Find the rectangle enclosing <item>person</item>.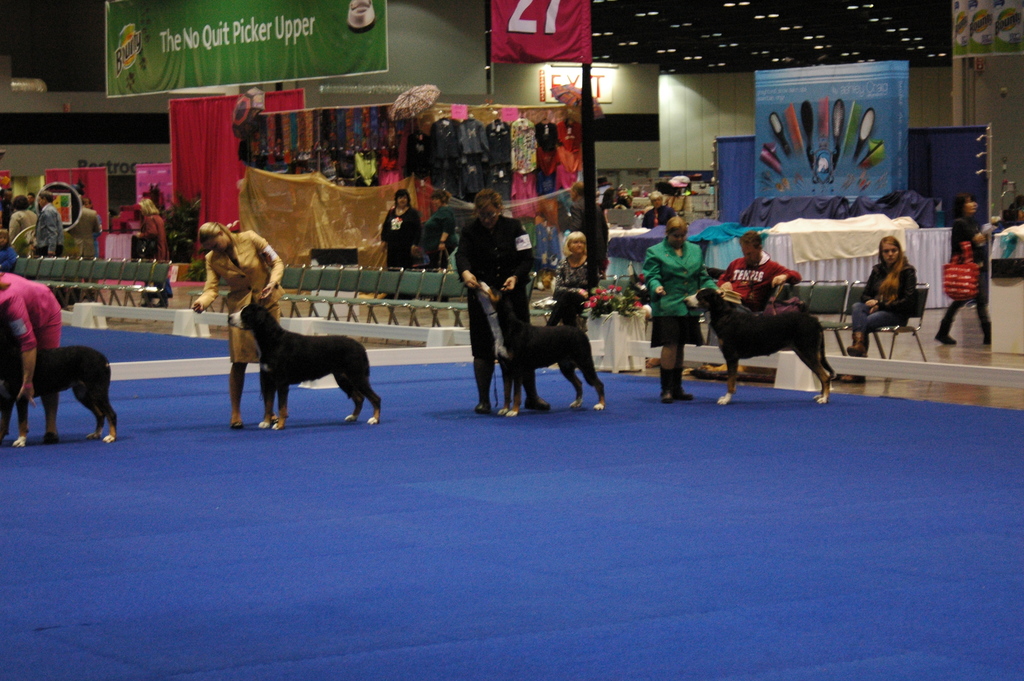
locate(552, 234, 587, 323).
